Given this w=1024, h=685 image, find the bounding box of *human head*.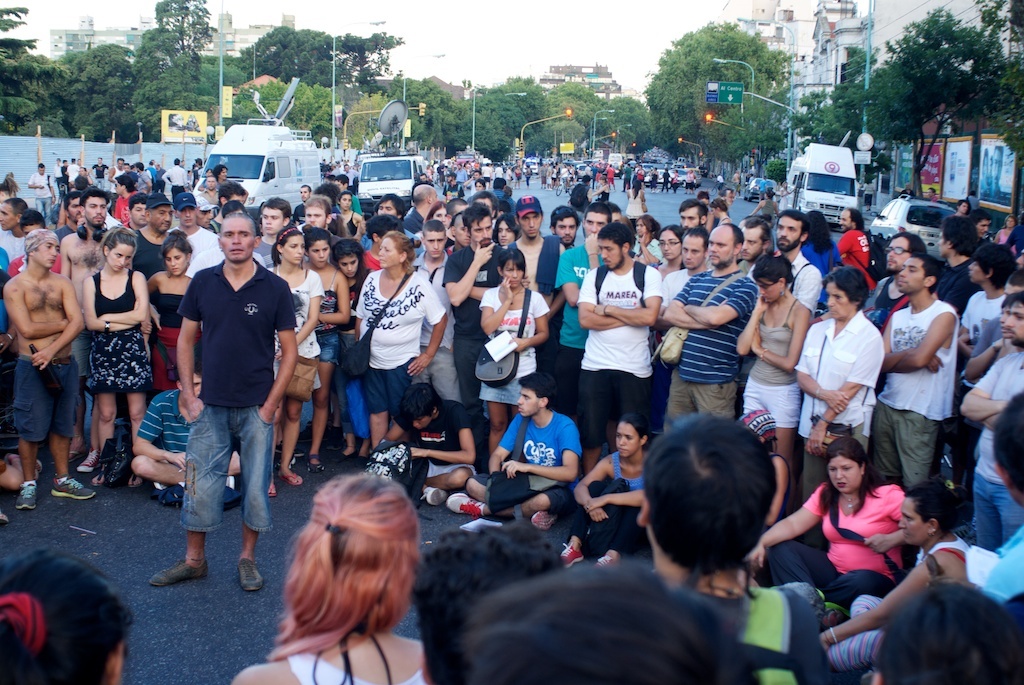
region(641, 422, 799, 588).
